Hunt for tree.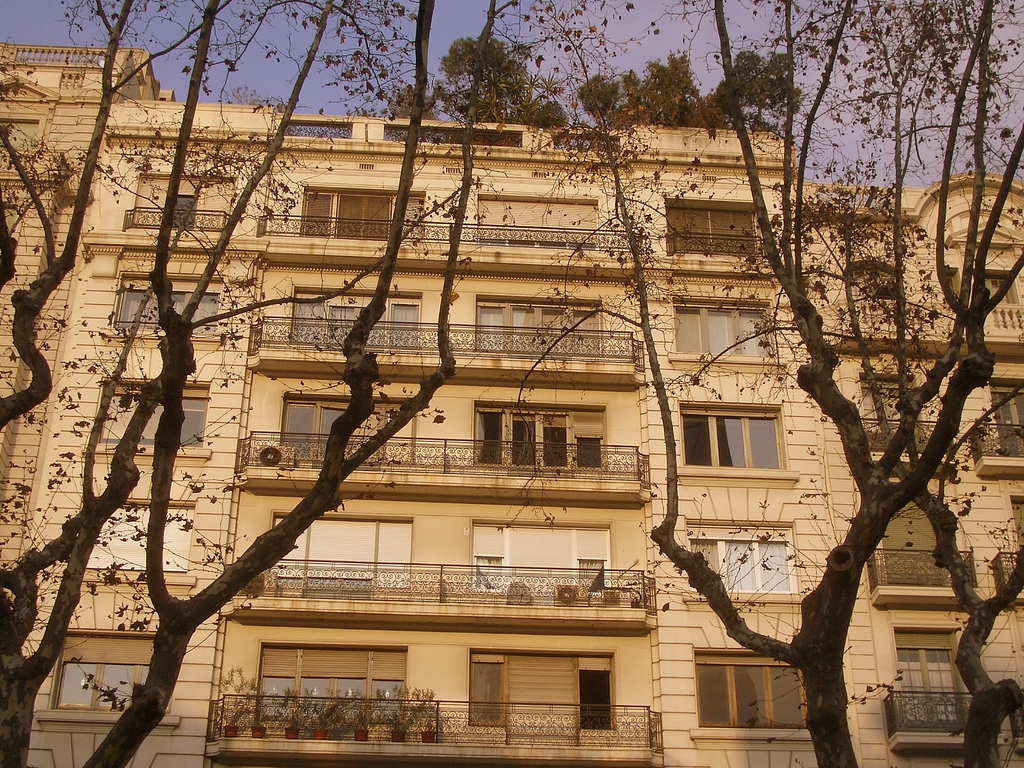
Hunted down at 499:0:1023:767.
